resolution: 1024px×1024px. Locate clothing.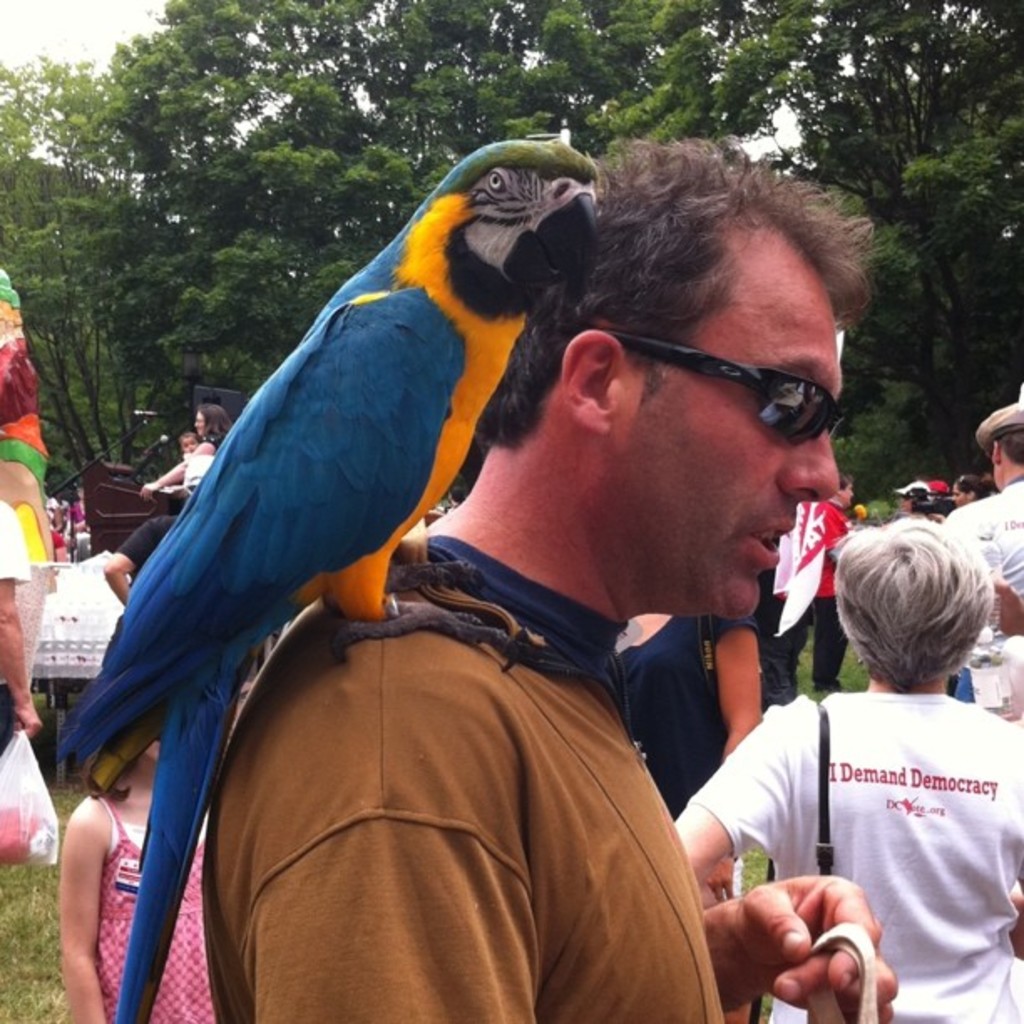
x1=944, y1=467, x2=1022, y2=716.
